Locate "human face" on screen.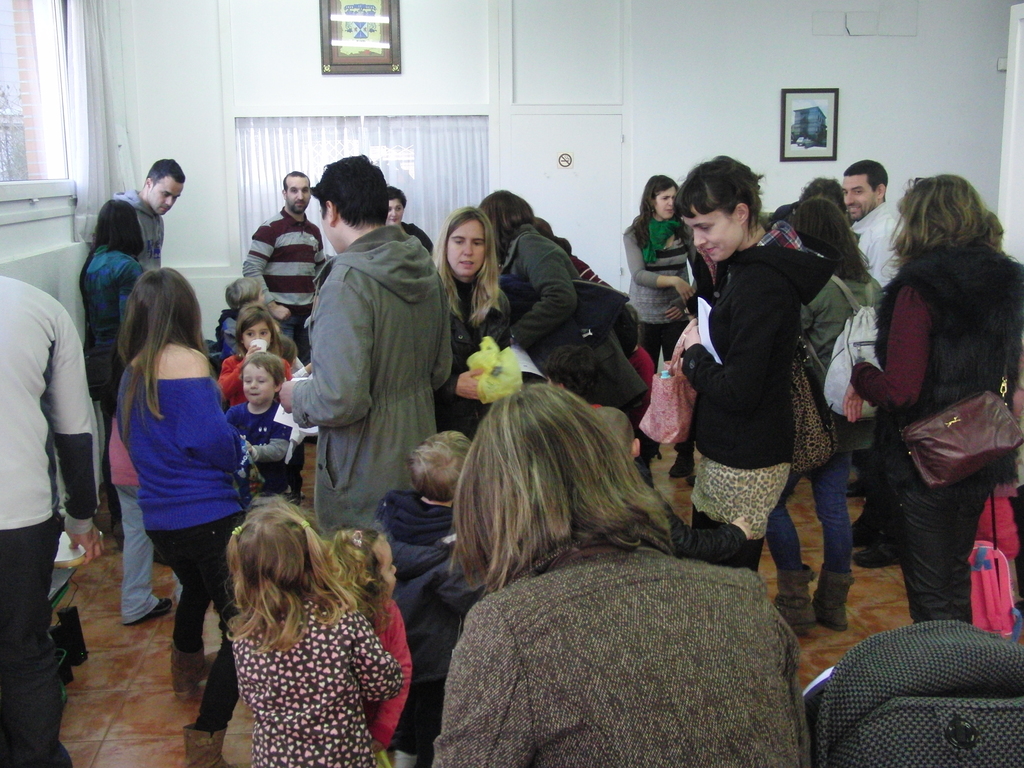
On screen at [left=657, top=189, right=678, bottom=218].
